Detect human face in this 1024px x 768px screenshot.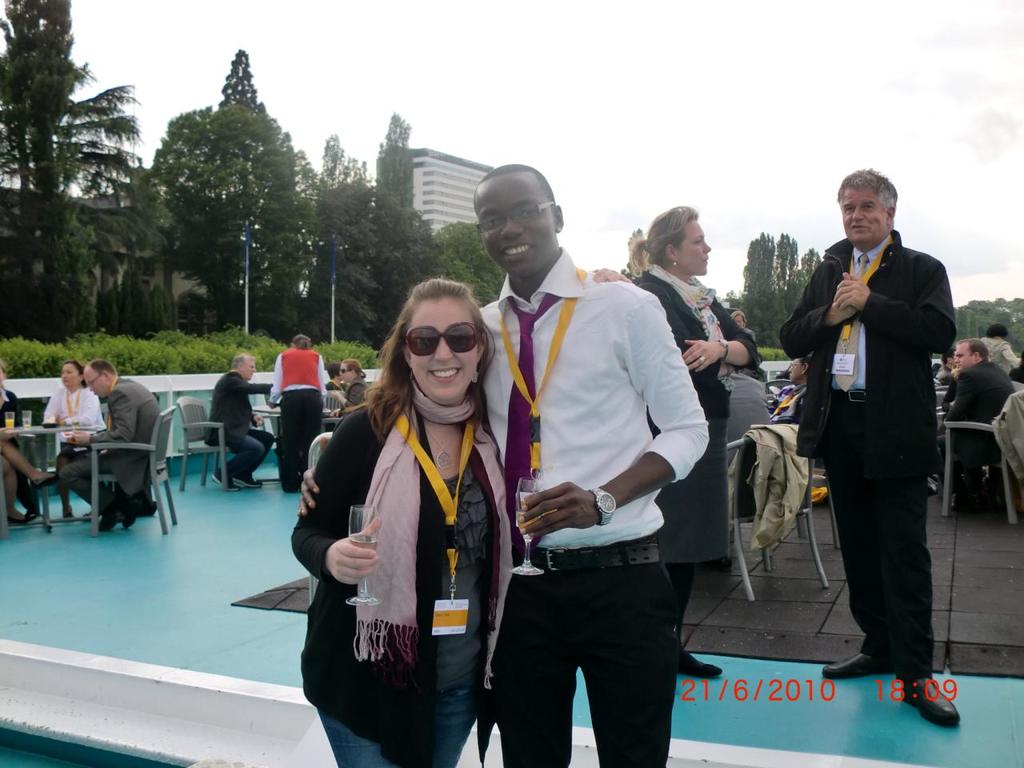
Detection: l=677, t=222, r=714, b=278.
